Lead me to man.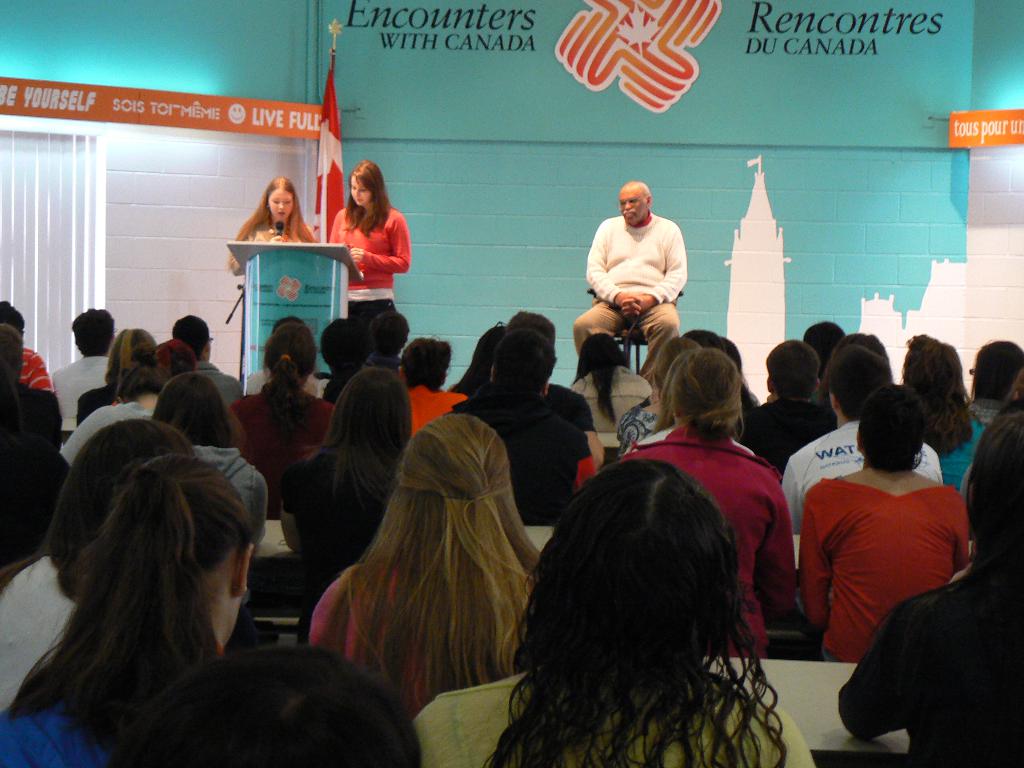
Lead to 575,179,697,375.
